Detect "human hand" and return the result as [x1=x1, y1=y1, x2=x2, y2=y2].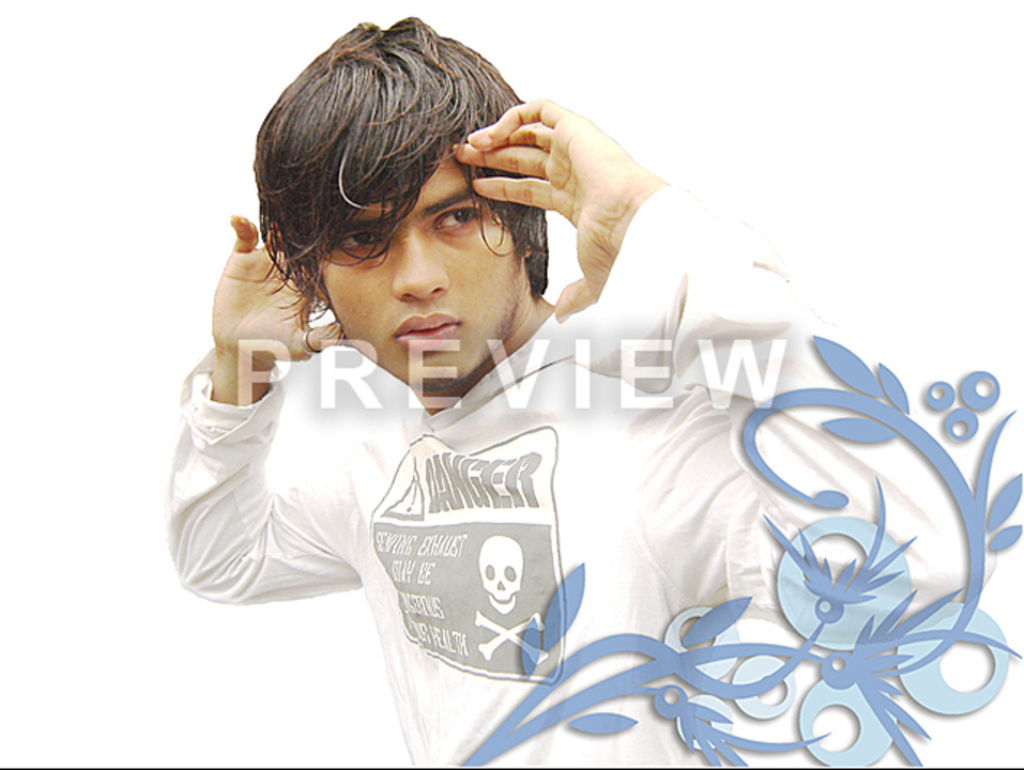
[x1=207, y1=214, x2=350, y2=367].
